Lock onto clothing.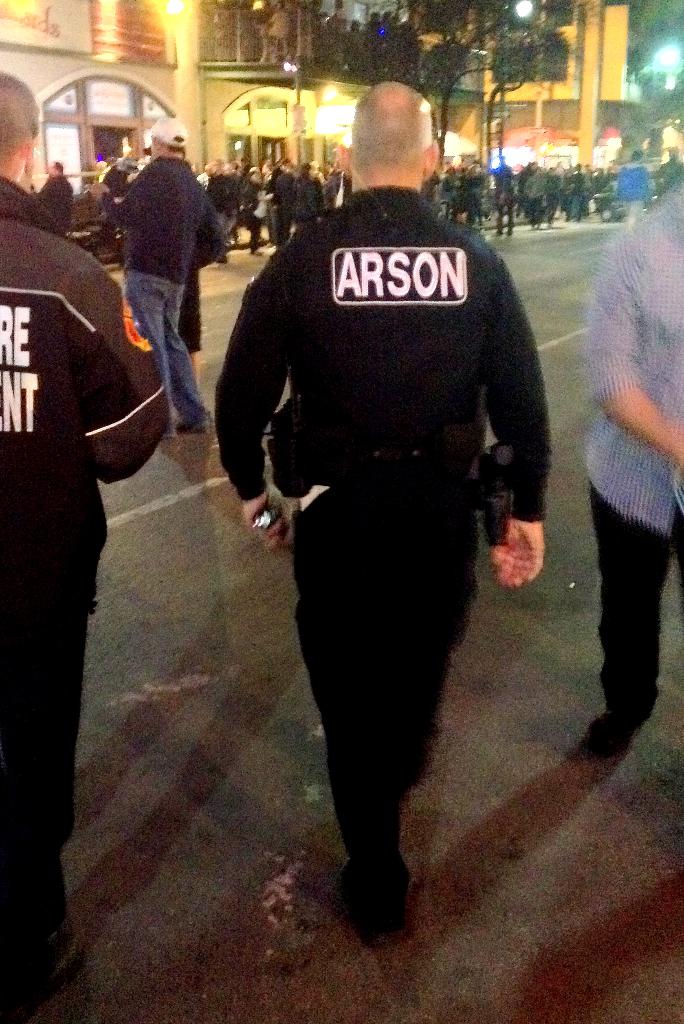
Locked: pyautogui.locateOnScreen(586, 510, 683, 769).
